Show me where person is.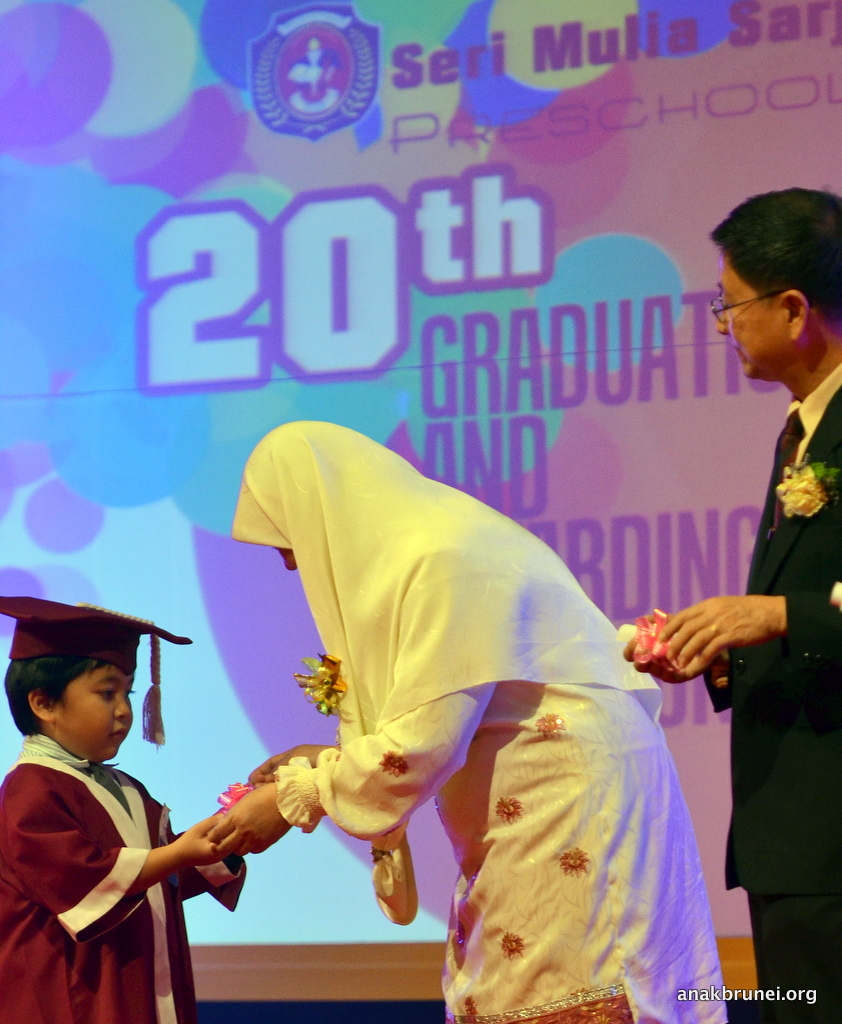
person is at {"left": 628, "top": 185, "right": 841, "bottom": 1023}.
